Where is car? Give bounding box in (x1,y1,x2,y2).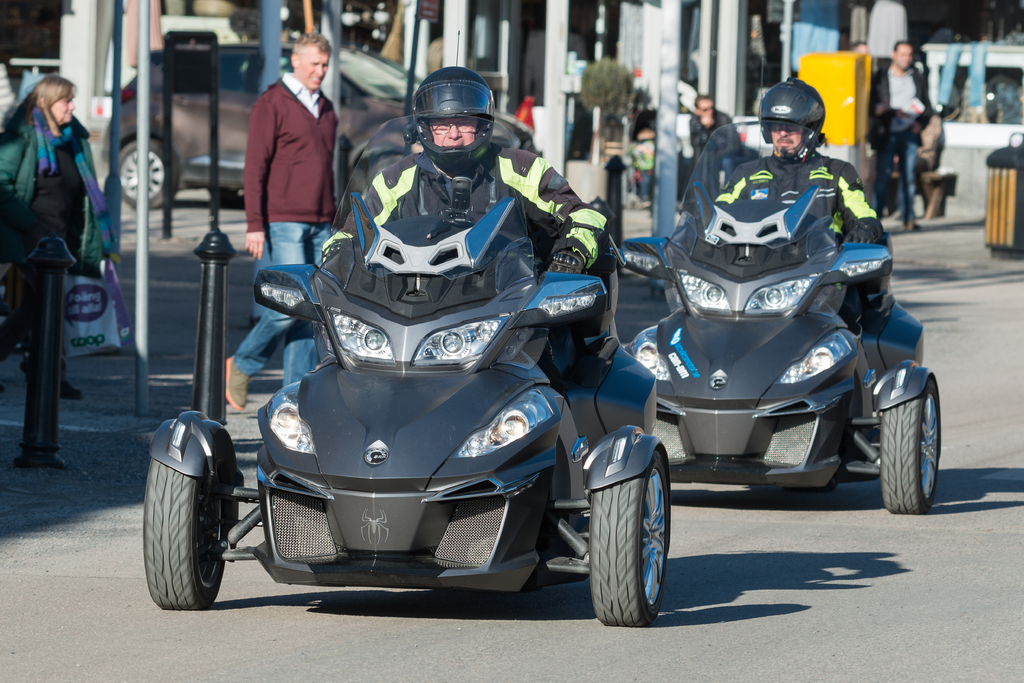
(104,50,416,212).
